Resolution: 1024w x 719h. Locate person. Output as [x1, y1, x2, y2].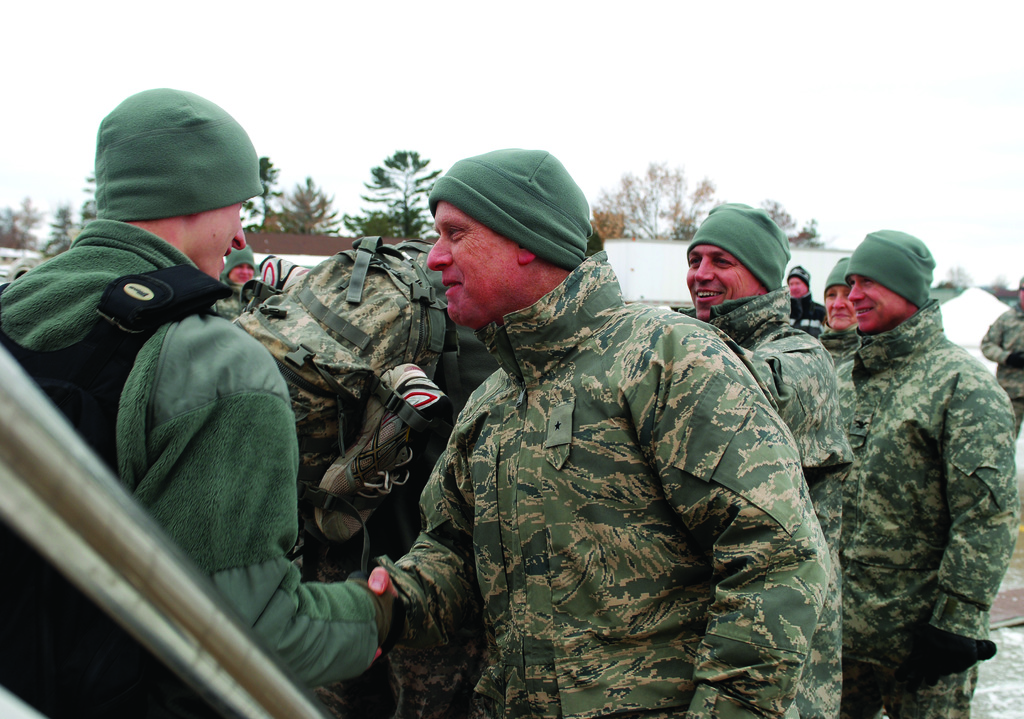
[0, 90, 410, 718].
